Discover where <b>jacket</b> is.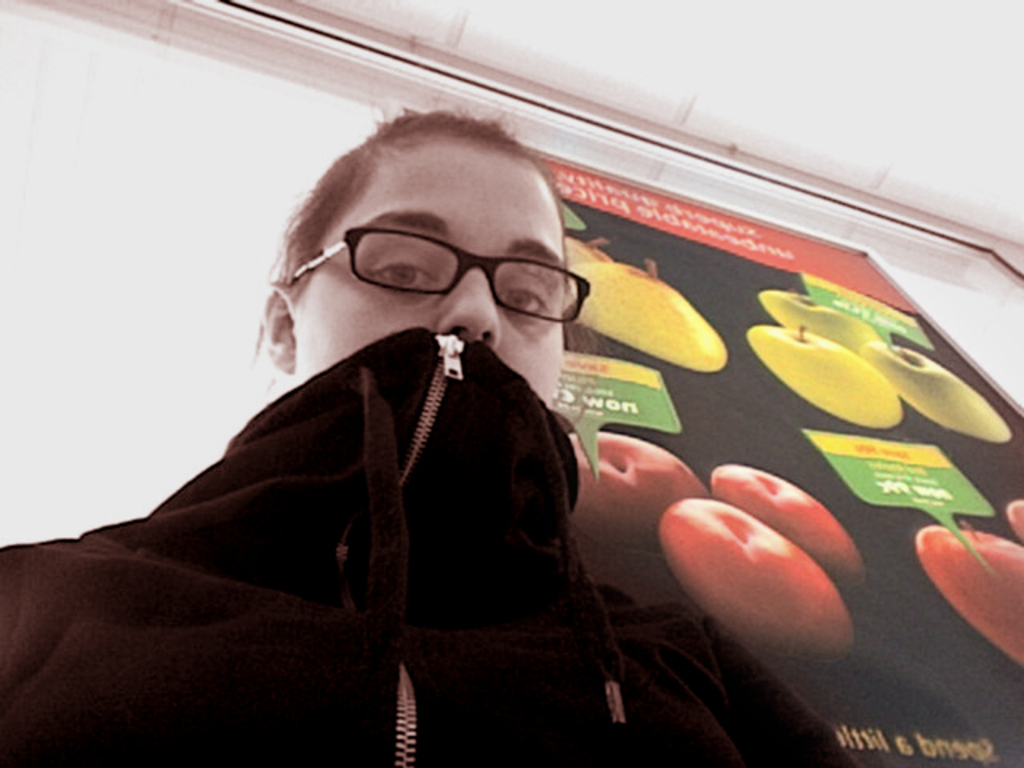
Discovered at [27, 150, 717, 754].
